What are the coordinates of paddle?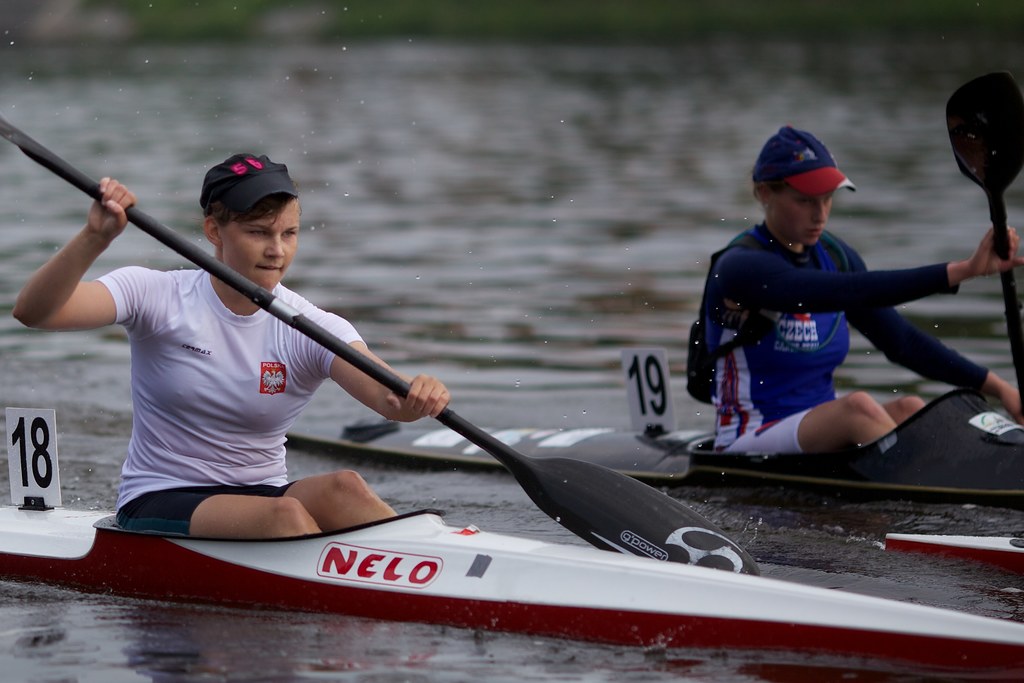
crop(947, 71, 1023, 390).
